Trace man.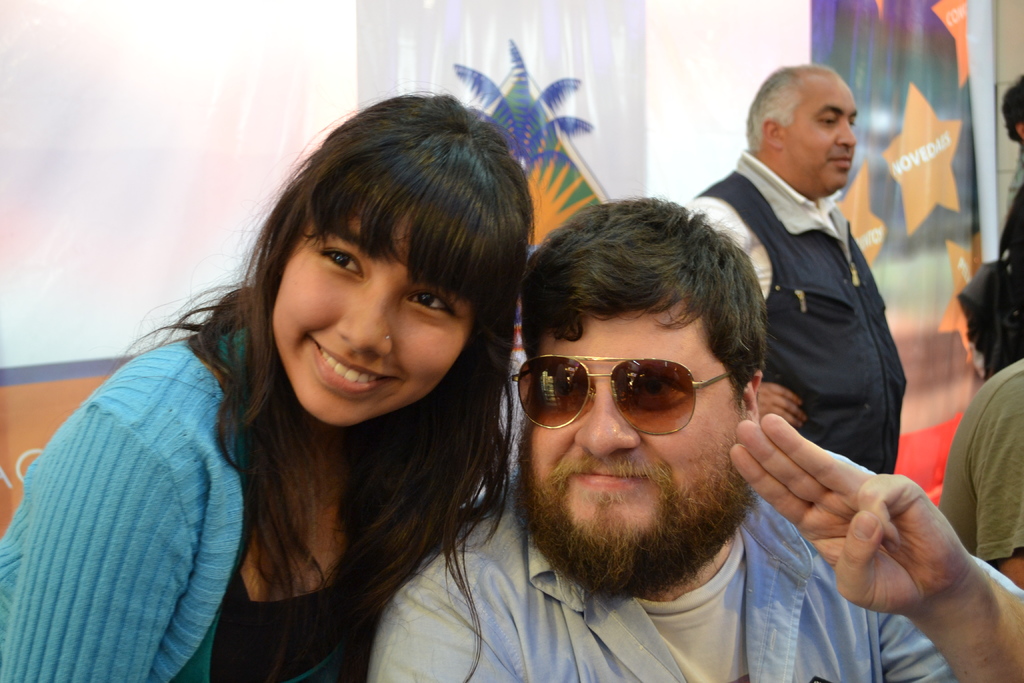
Traced to 682/60/908/480.
